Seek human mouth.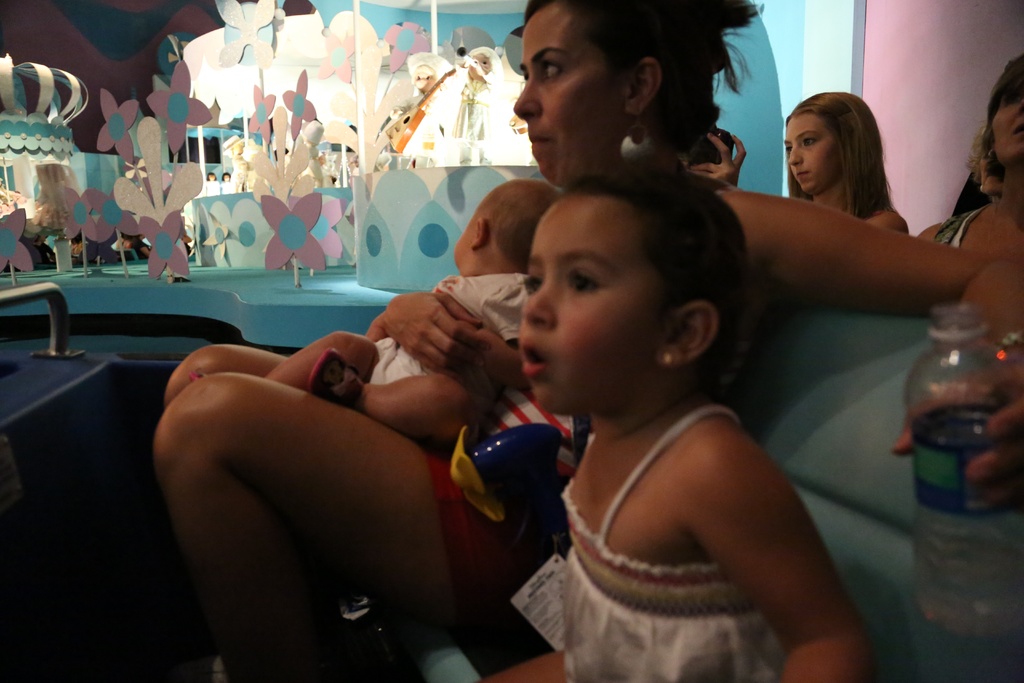
left=521, top=341, right=548, bottom=374.
